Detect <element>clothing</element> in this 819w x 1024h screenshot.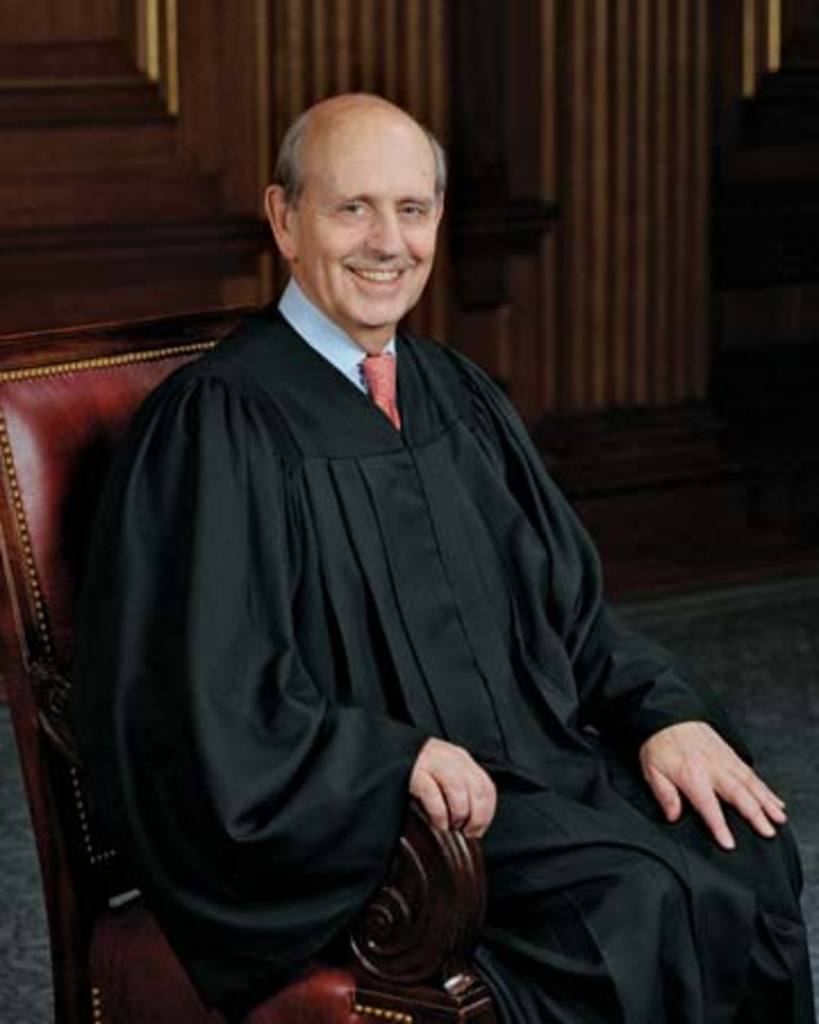
Detection: [96,273,669,944].
